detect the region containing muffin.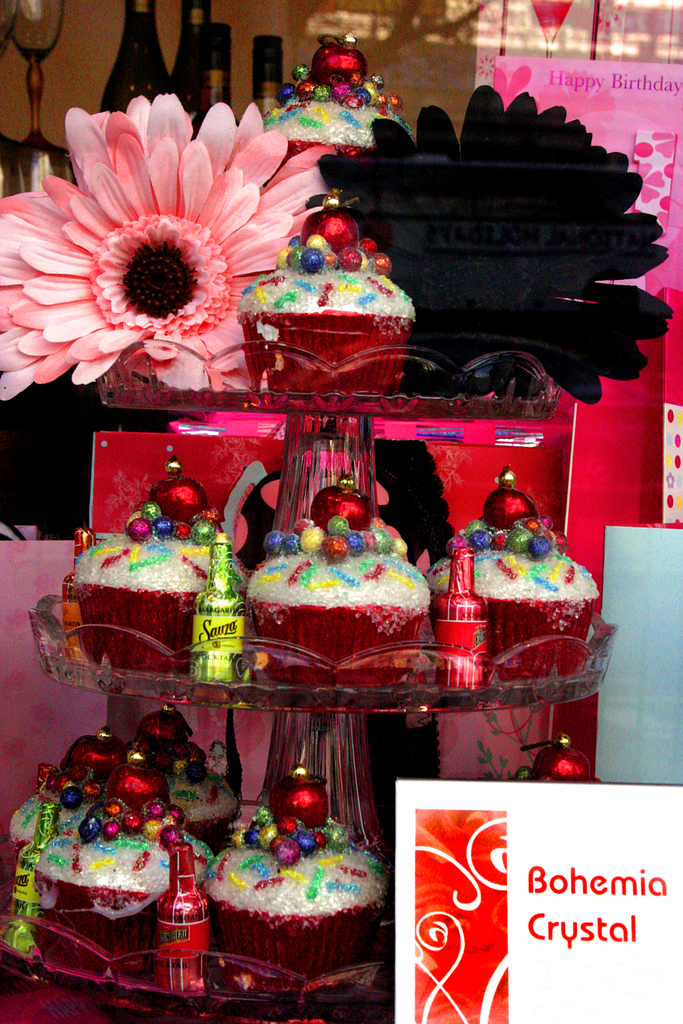
<box>129,705,239,860</box>.
